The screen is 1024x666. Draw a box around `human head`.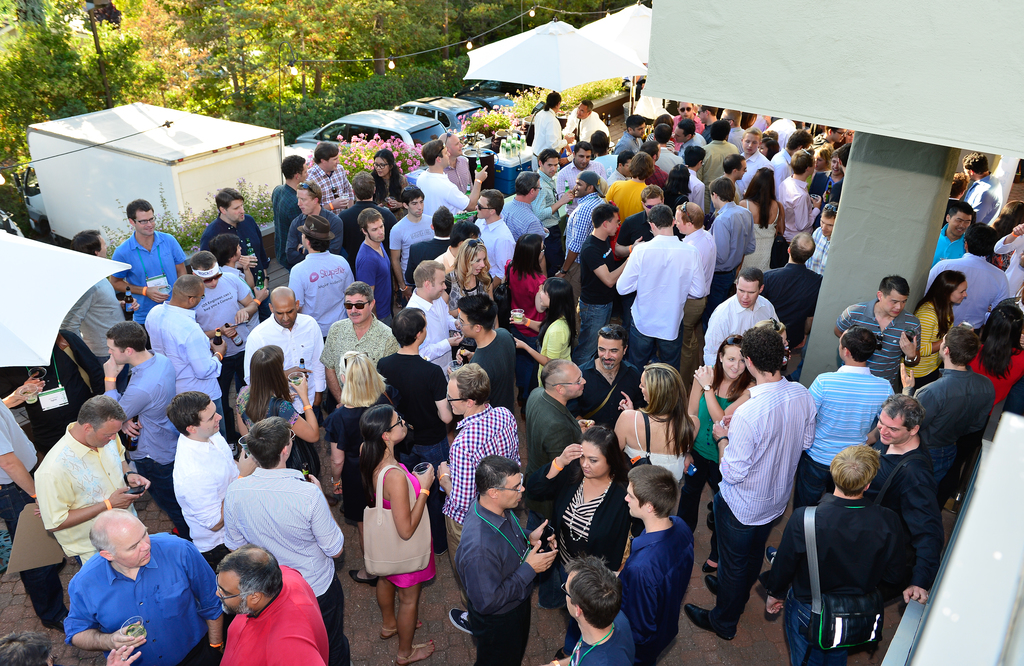
x1=71 y1=230 x2=108 y2=255.
